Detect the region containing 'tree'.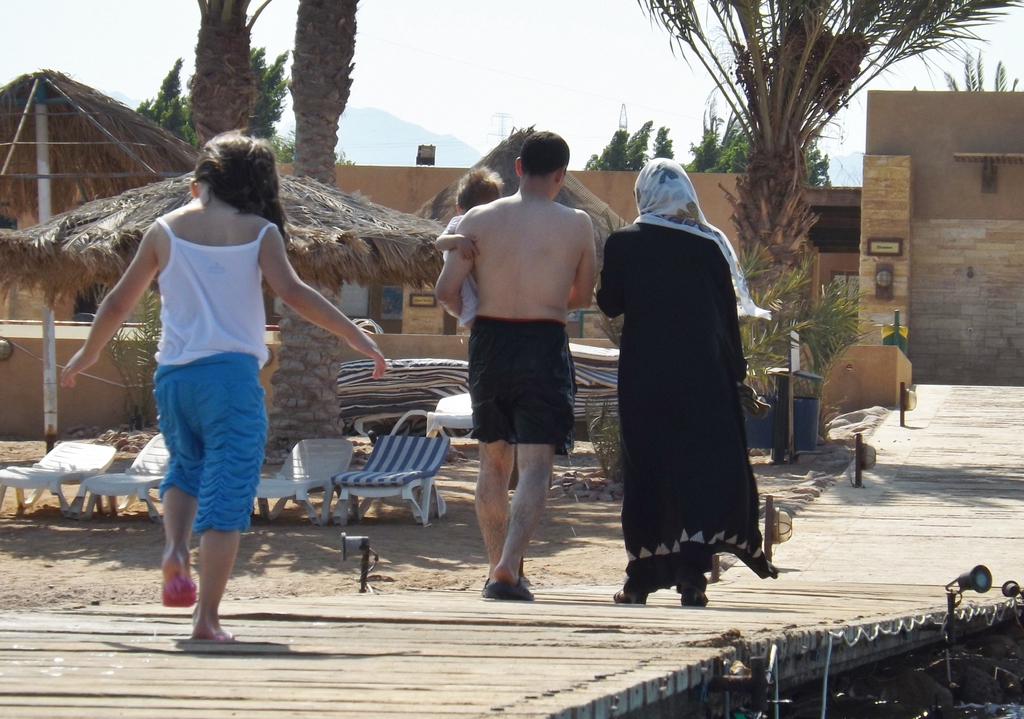
(x1=665, y1=10, x2=927, y2=320).
